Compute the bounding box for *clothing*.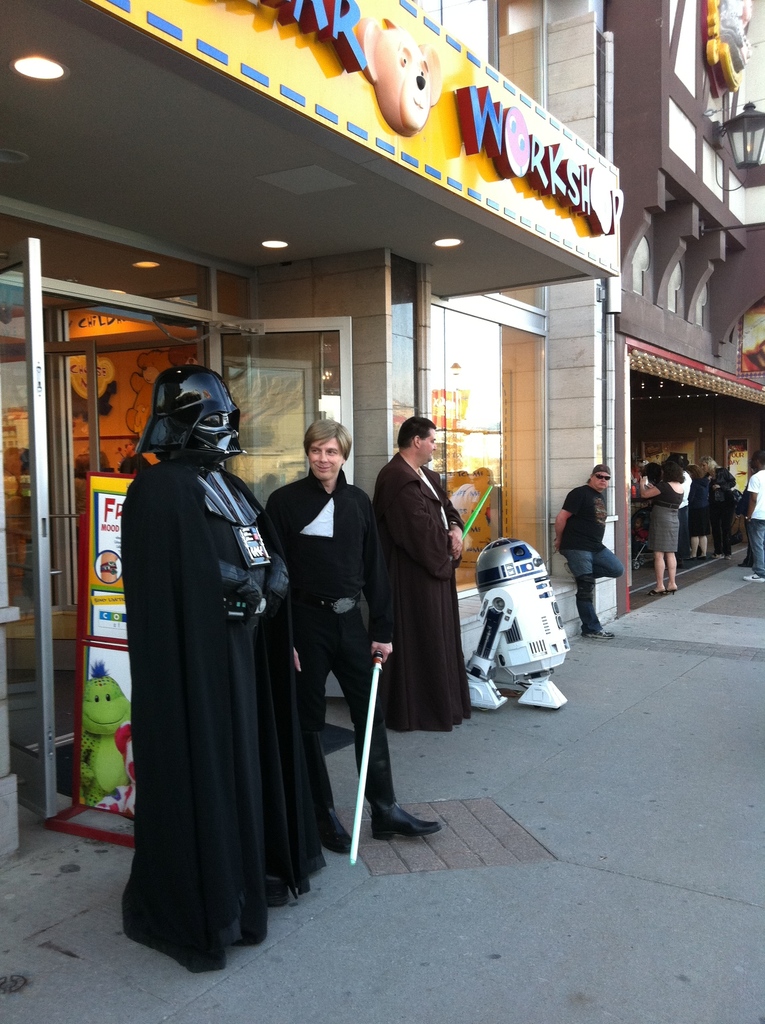
[x1=572, y1=483, x2=629, y2=638].
